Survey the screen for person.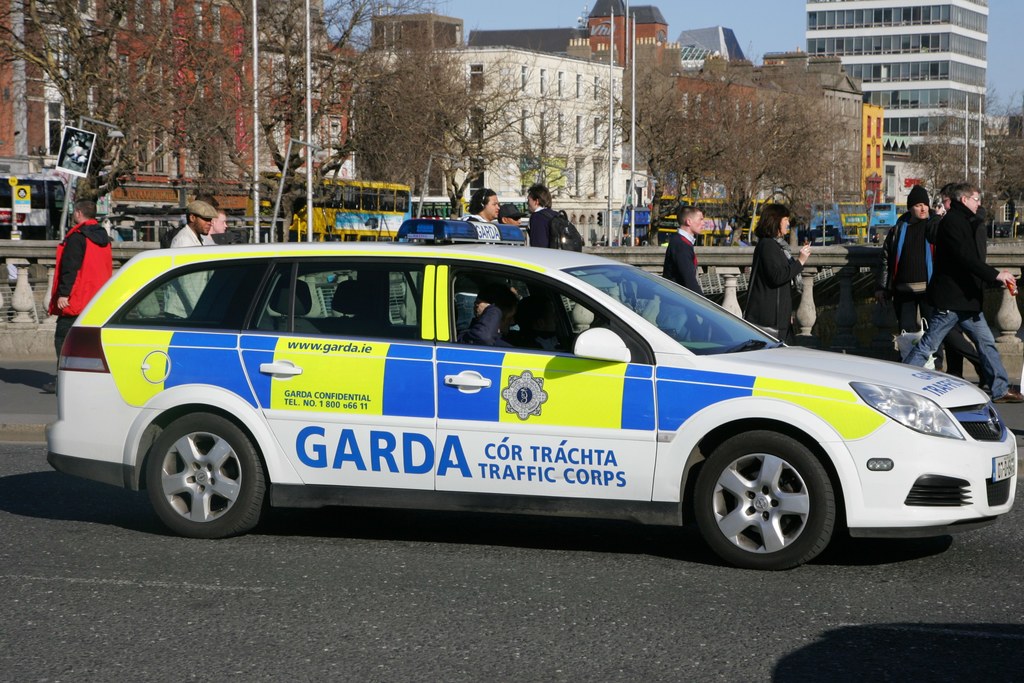
Survey found: box(44, 197, 111, 391).
